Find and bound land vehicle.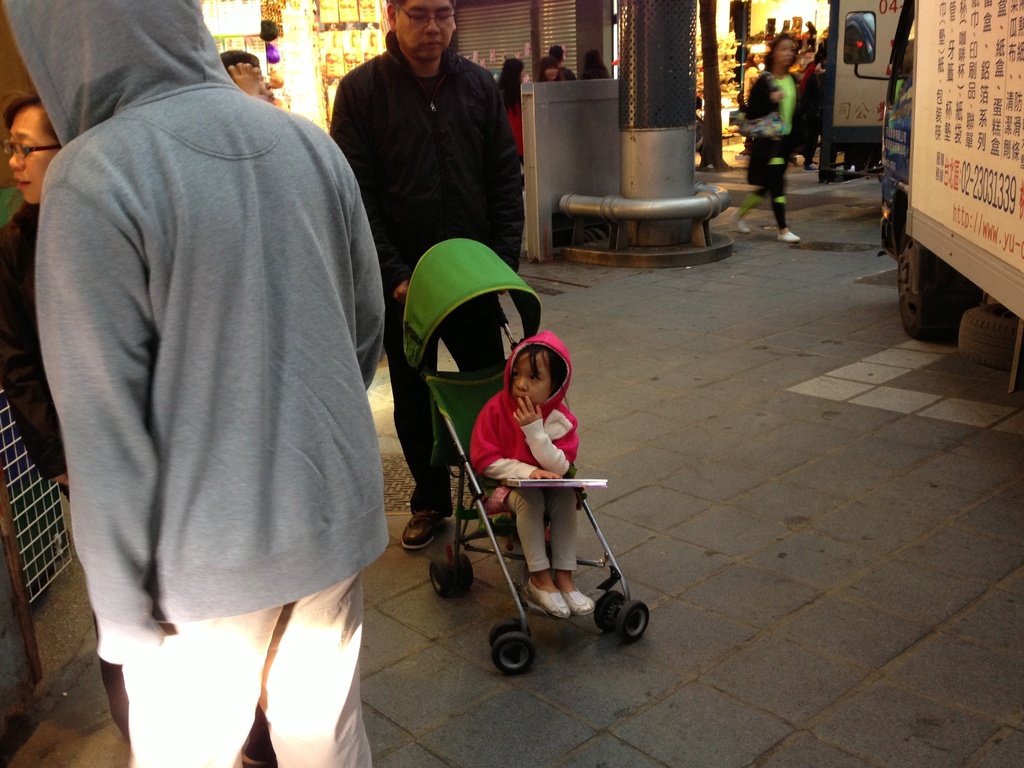
Bound: 404/236/650/675.
